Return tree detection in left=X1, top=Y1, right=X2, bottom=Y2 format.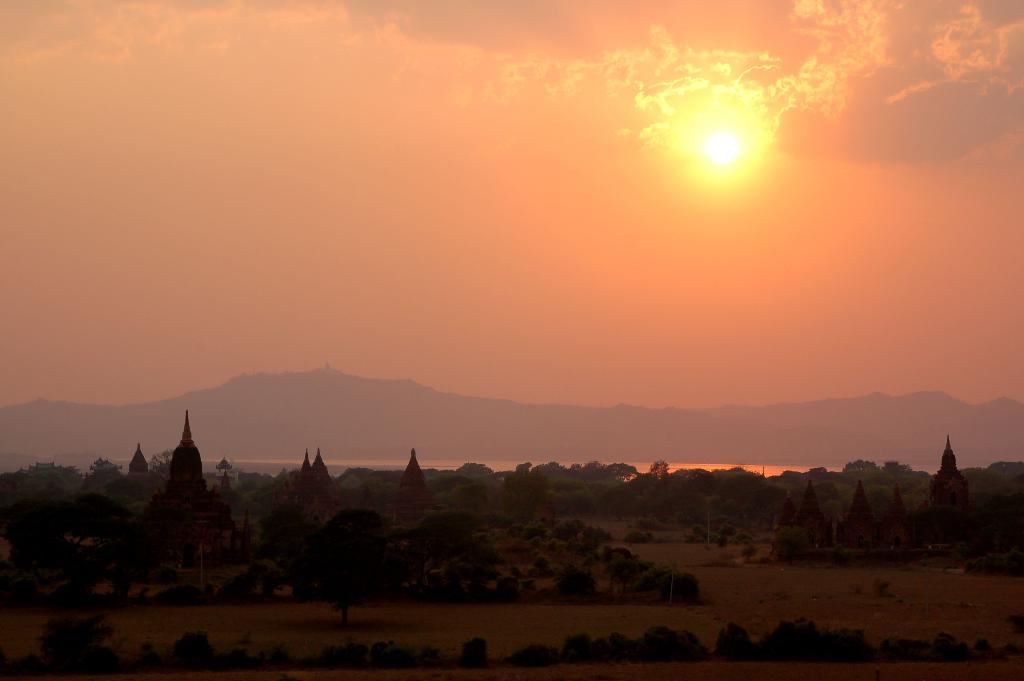
left=158, top=407, right=225, bottom=537.
